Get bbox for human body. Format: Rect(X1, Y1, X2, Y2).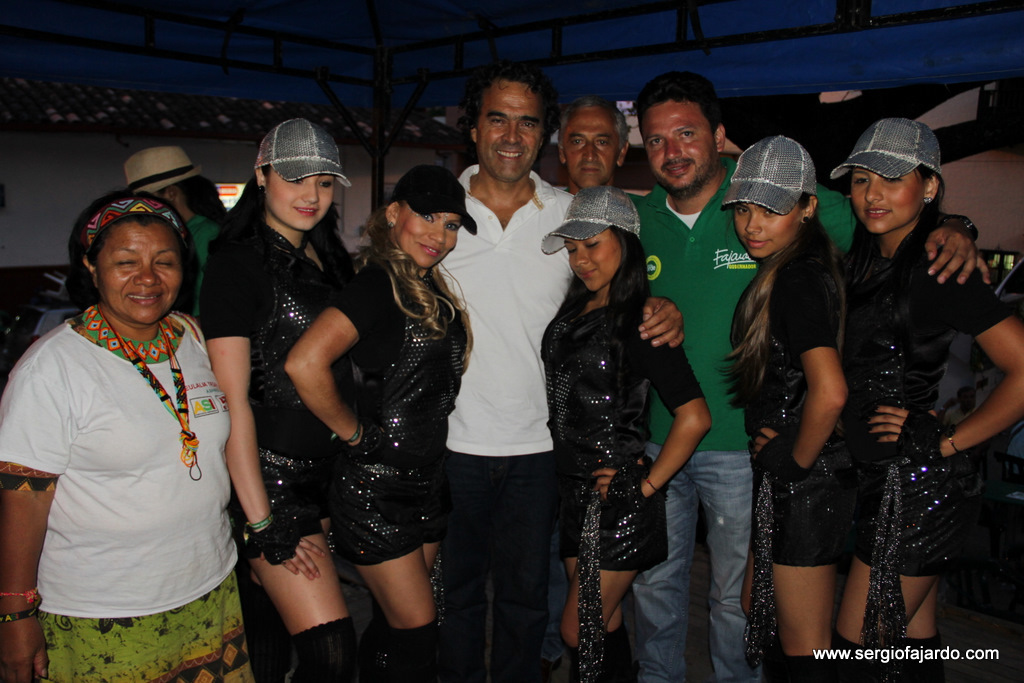
Rect(722, 136, 860, 682).
